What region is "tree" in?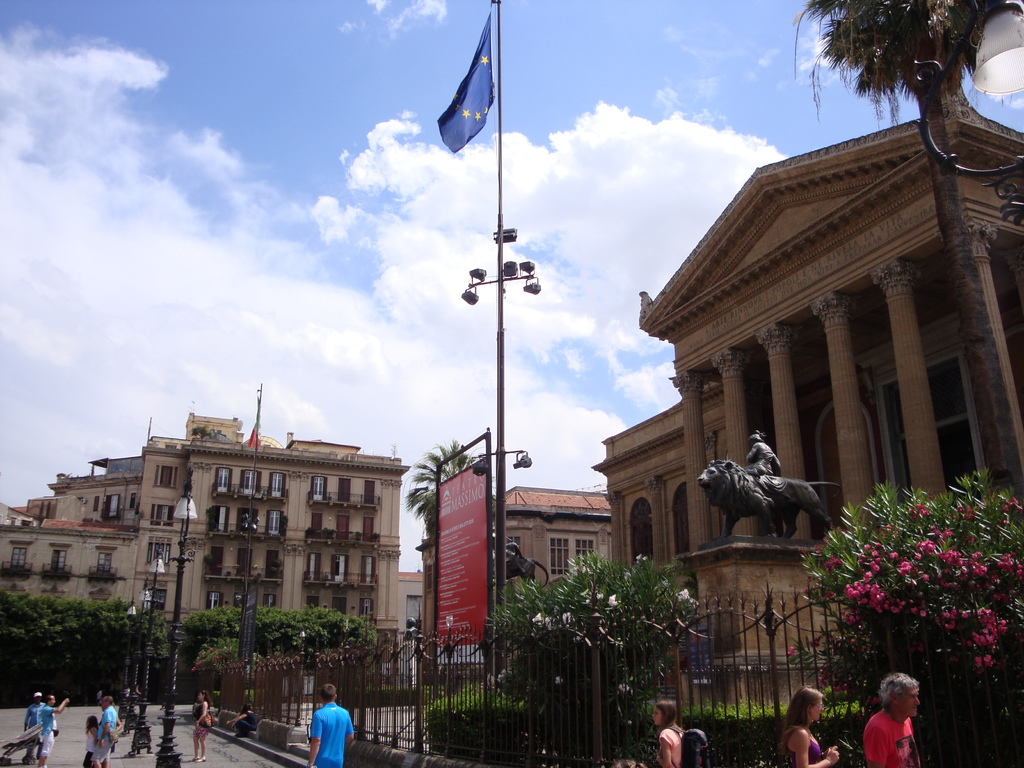
Rect(398, 441, 475, 538).
